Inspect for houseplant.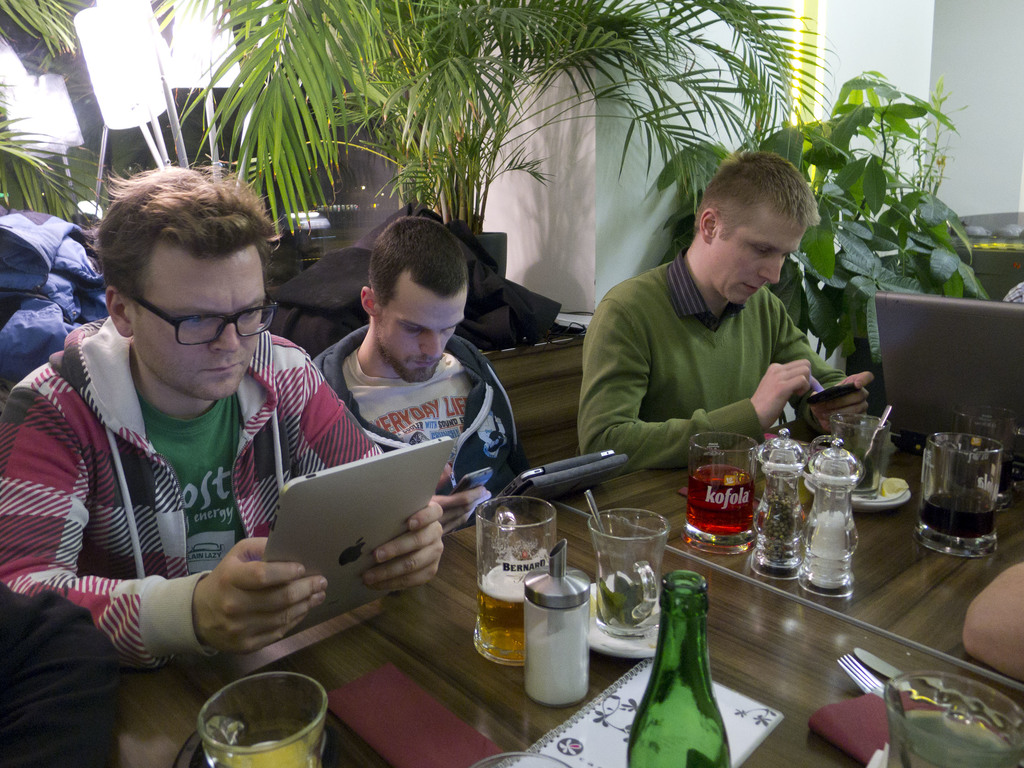
Inspection: bbox=(0, 0, 124, 236).
